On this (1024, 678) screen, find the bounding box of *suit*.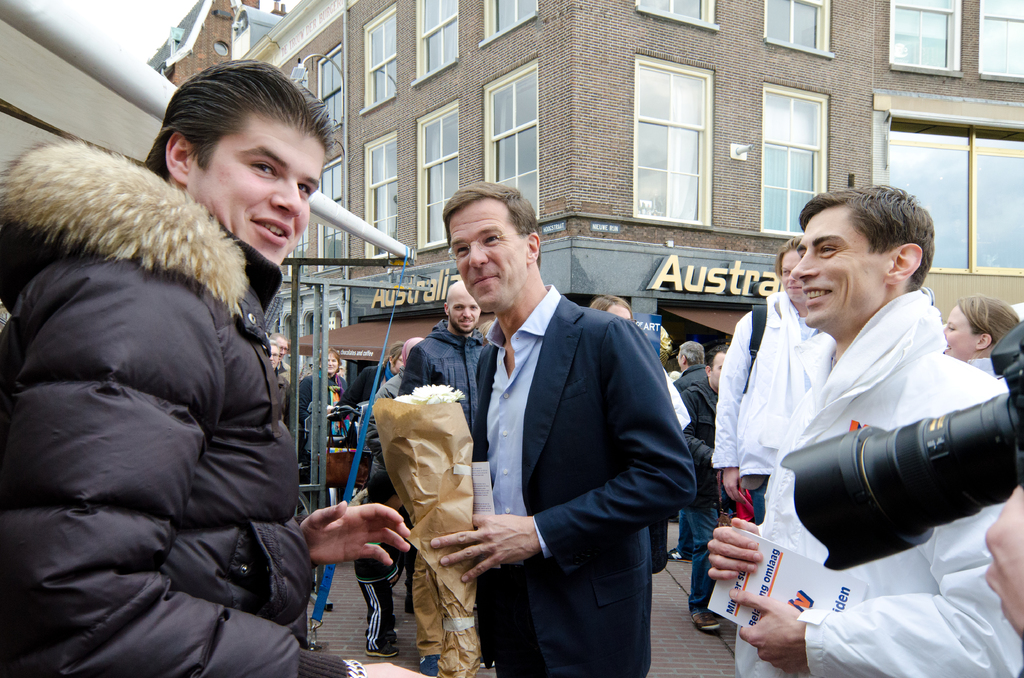
Bounding box: 369, 181, 720, 656.
